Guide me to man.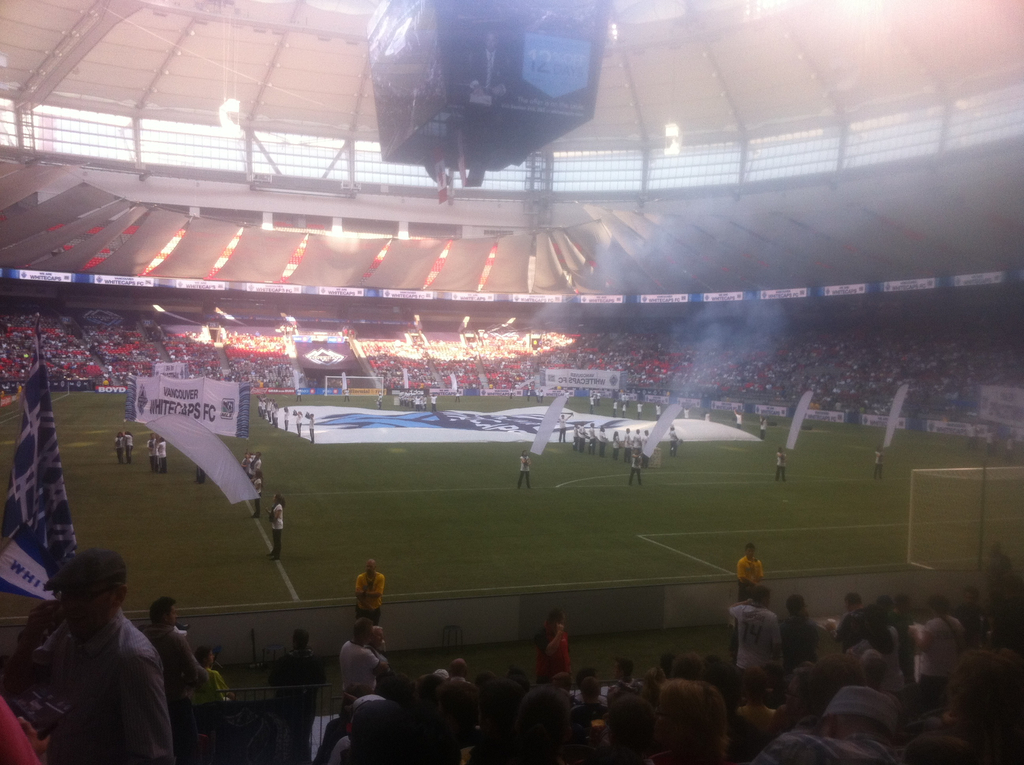
Guidance: {"x1": 778, "y1": 592, "x2": 819, "y2": 682}.
